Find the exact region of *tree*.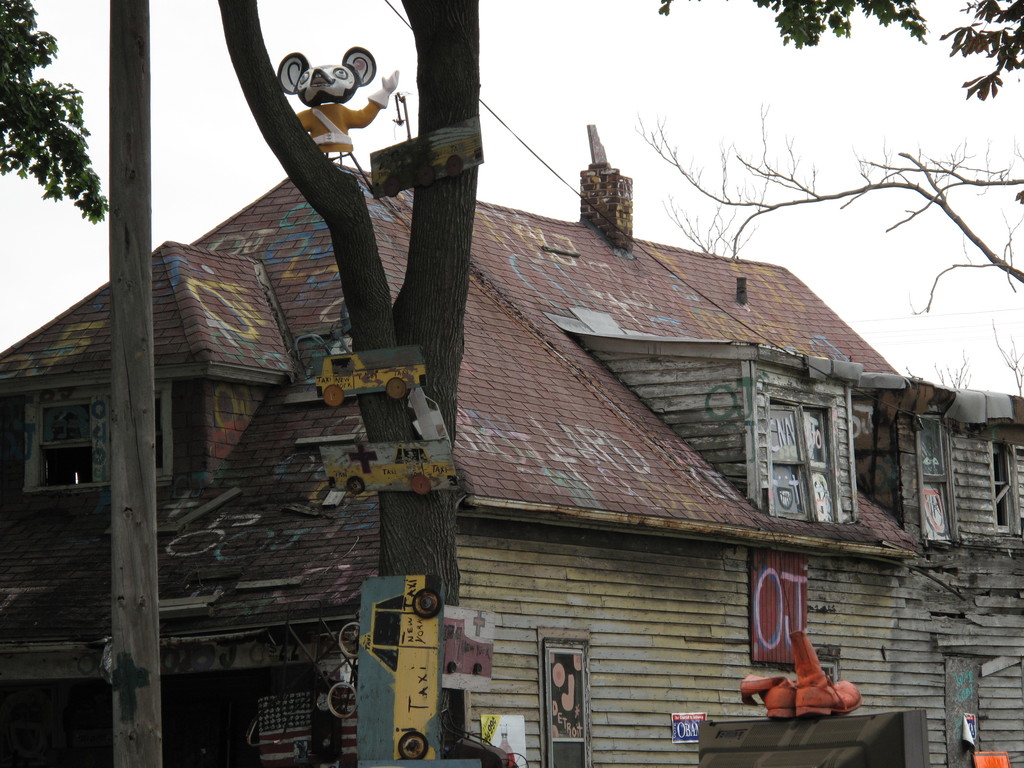
Exact region: <box>633,106,1023,301</box>.
